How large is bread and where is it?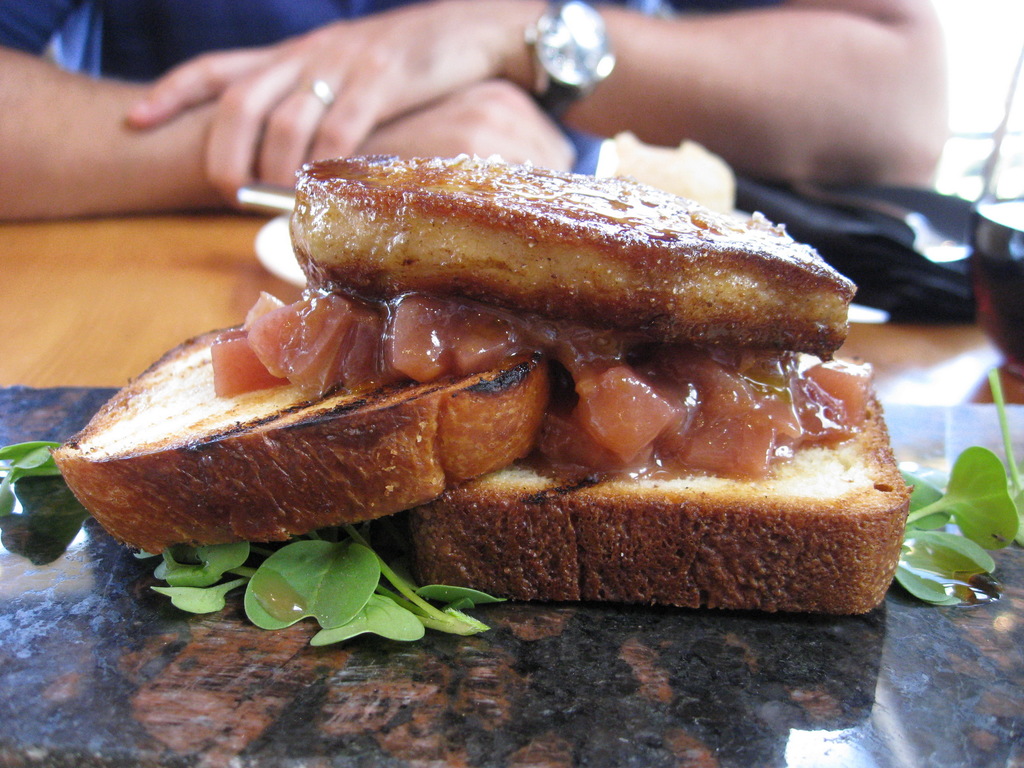
Bounding box: {"x1": 287, "y1": 154, "x2": 858, "y2": 361}.
